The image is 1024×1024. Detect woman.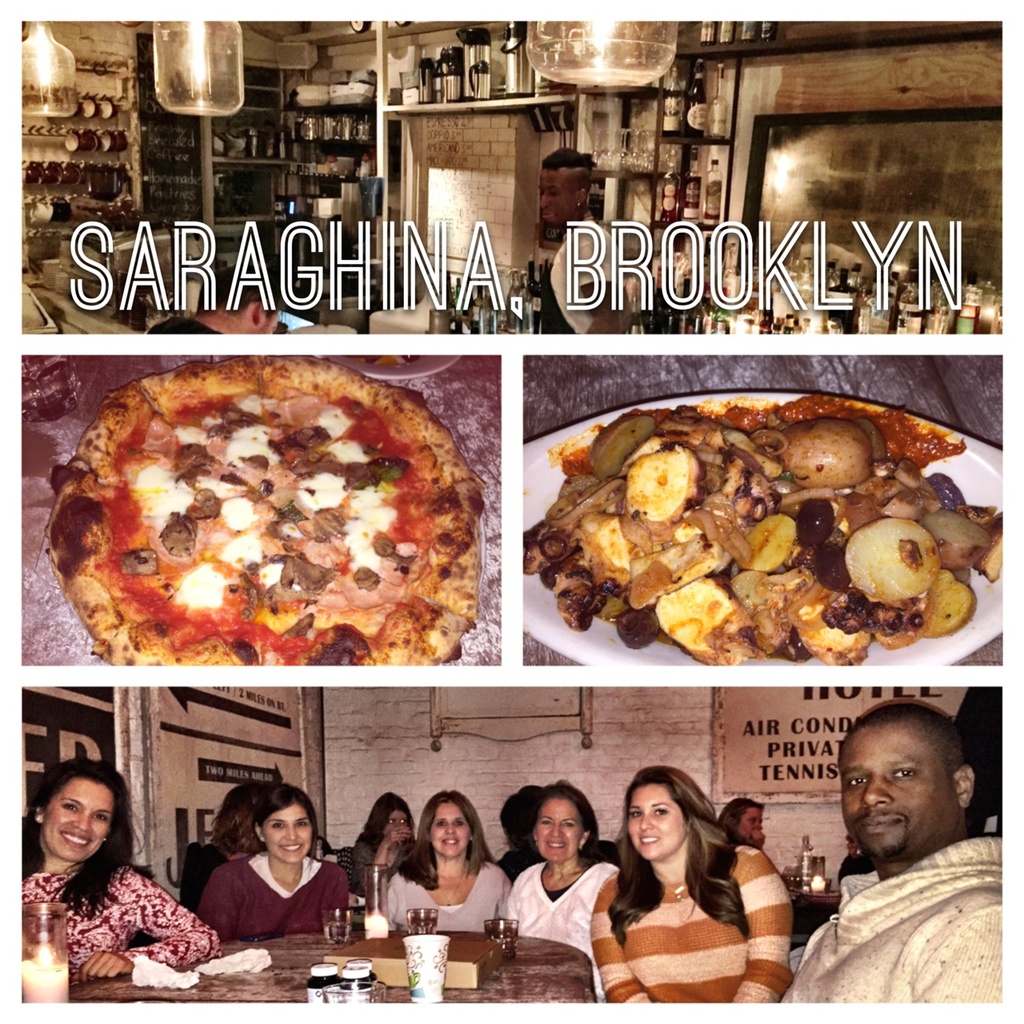
Detection: <box>378,784,498,934</box>.
